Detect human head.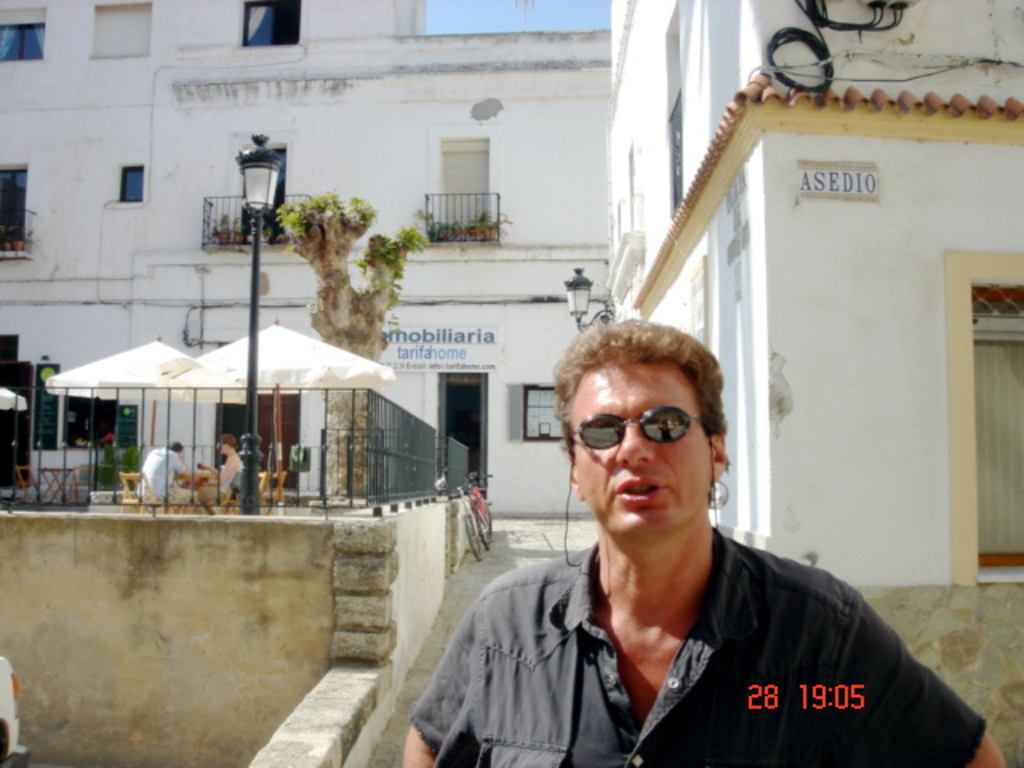
Detected at crop(539, 304, 768, 542).
